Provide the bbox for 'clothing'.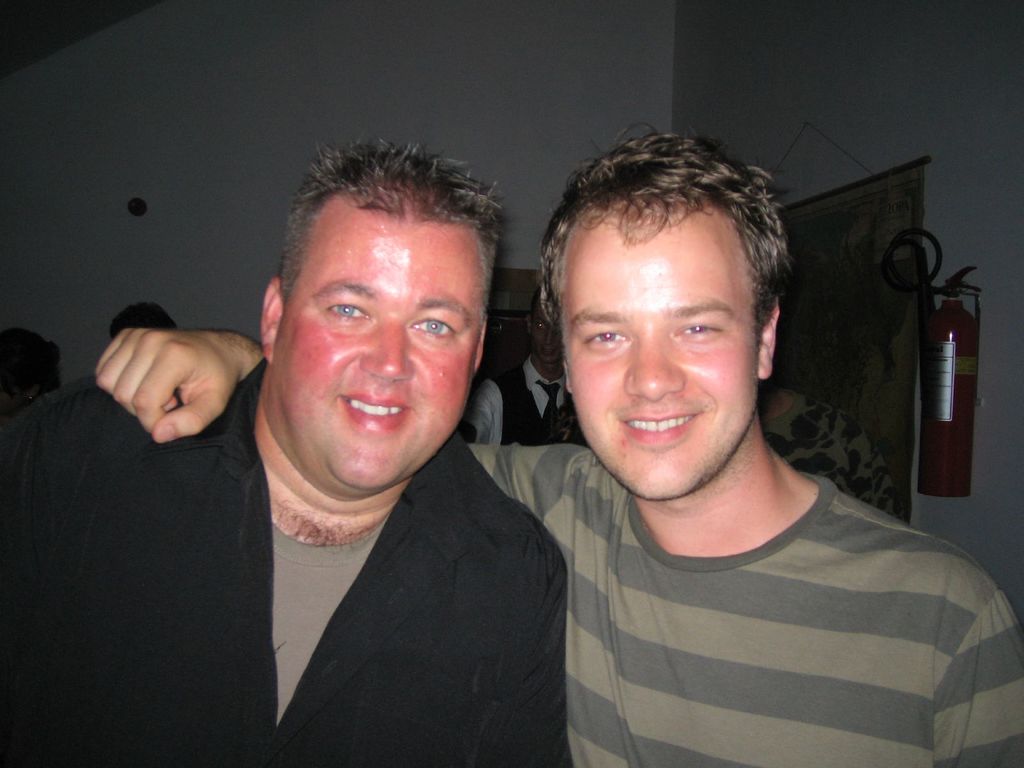
4, 351, 584, 767.
